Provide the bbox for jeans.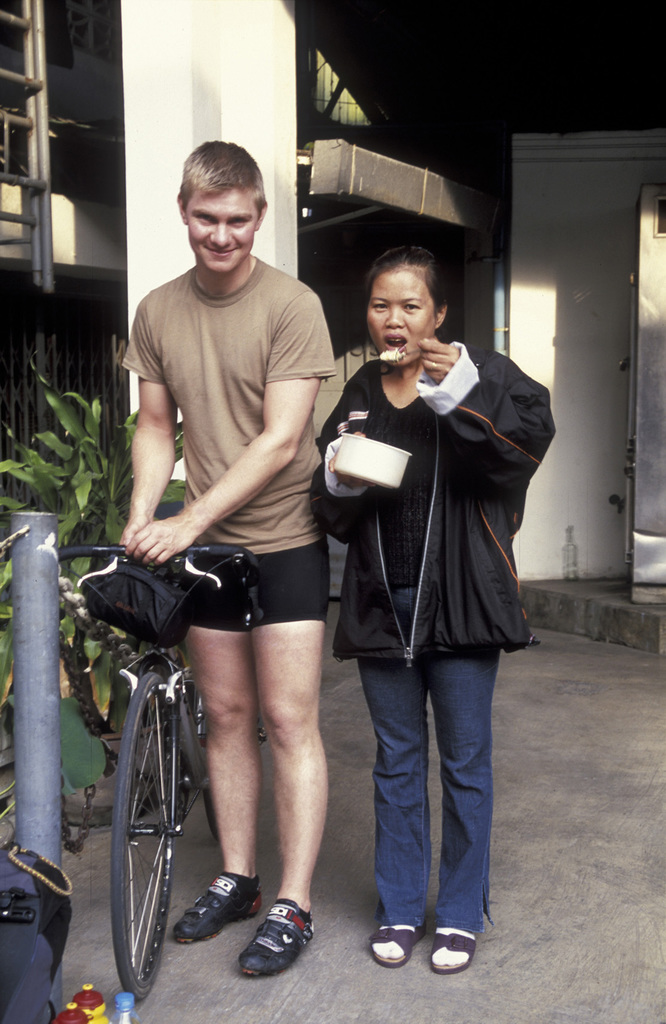
[x1=348, y1=628, x2=508, y2=940].
